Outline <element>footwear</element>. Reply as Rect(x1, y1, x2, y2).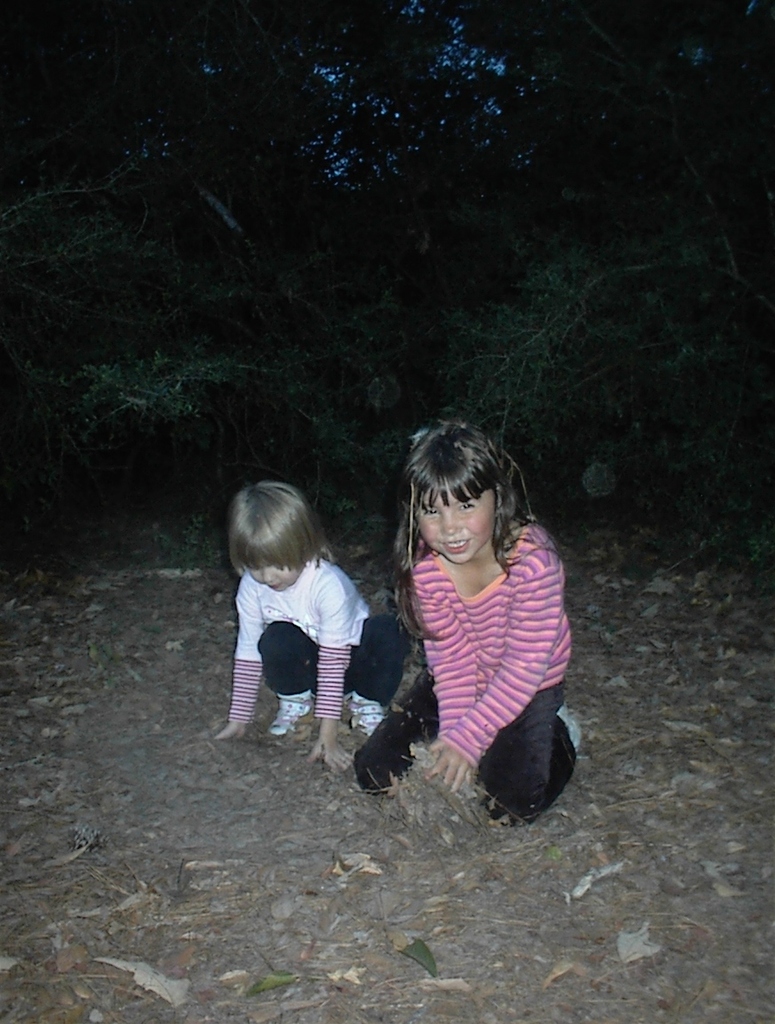
Rect(342, 691, 384, 735).
